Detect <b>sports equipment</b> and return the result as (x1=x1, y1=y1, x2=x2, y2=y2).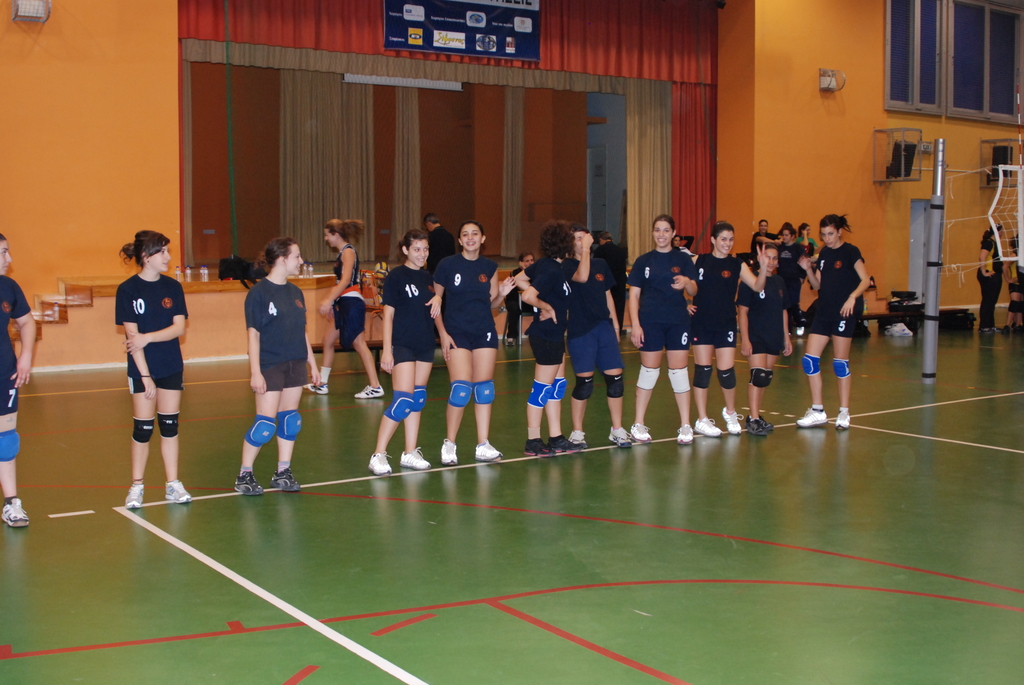
(x1=441, y1=438, x2=456, y2=467).
